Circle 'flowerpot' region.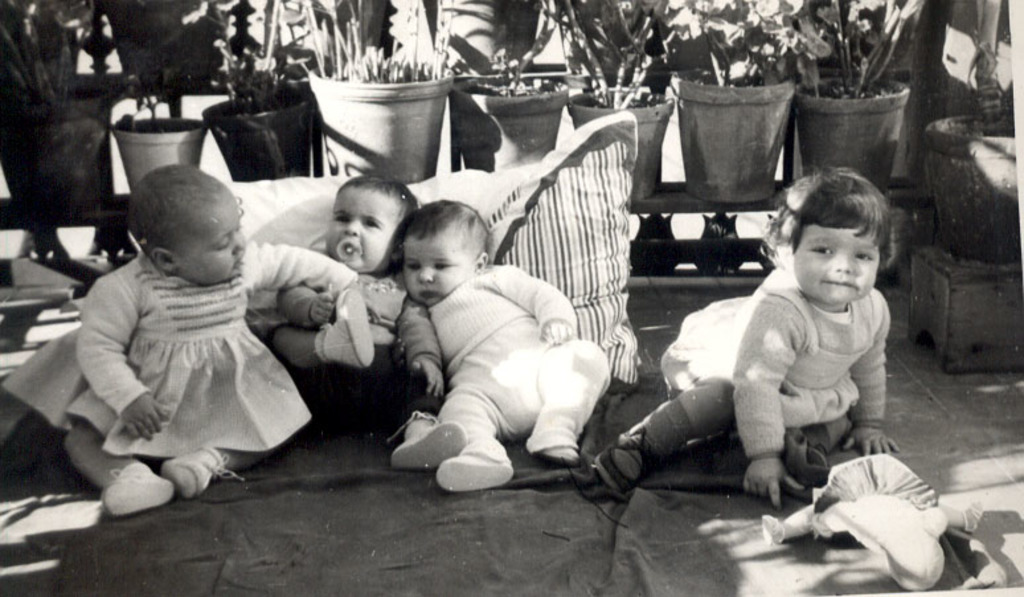
Region: bbox=[200, 93, 307, 176].
